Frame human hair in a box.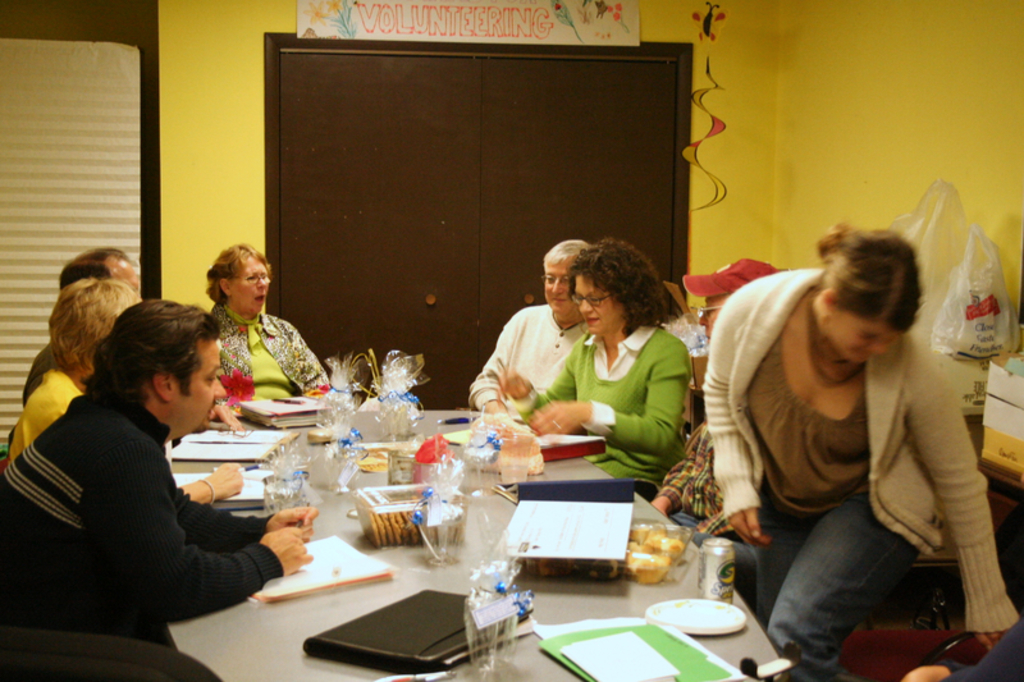
BBox(52, 276, 136, 366).
